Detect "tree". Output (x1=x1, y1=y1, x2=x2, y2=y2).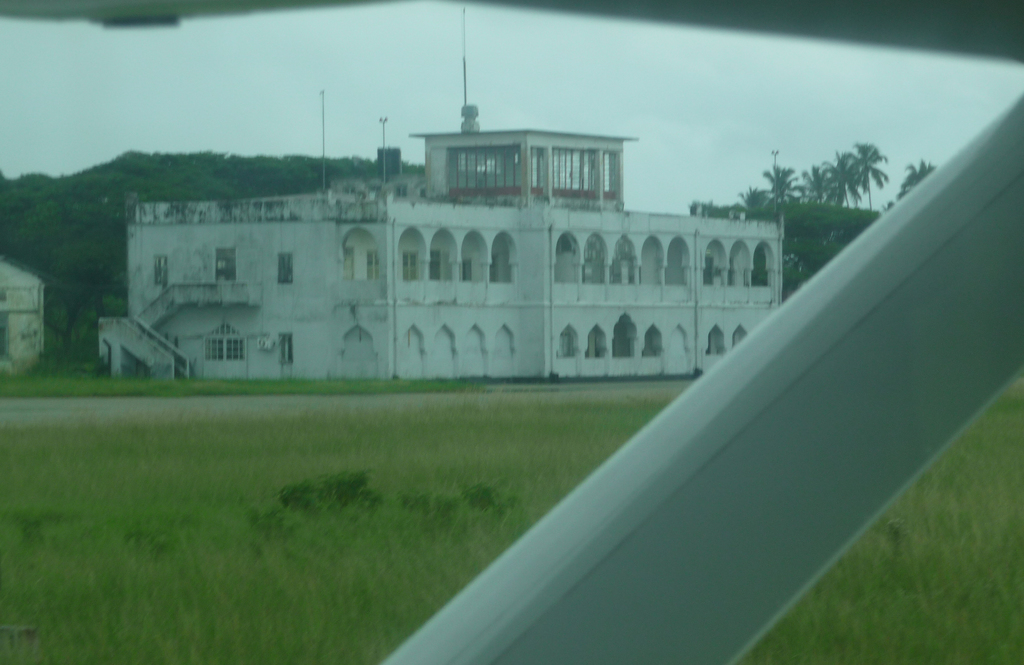
(x1=844, y1=131, x2=888, y2=209).
